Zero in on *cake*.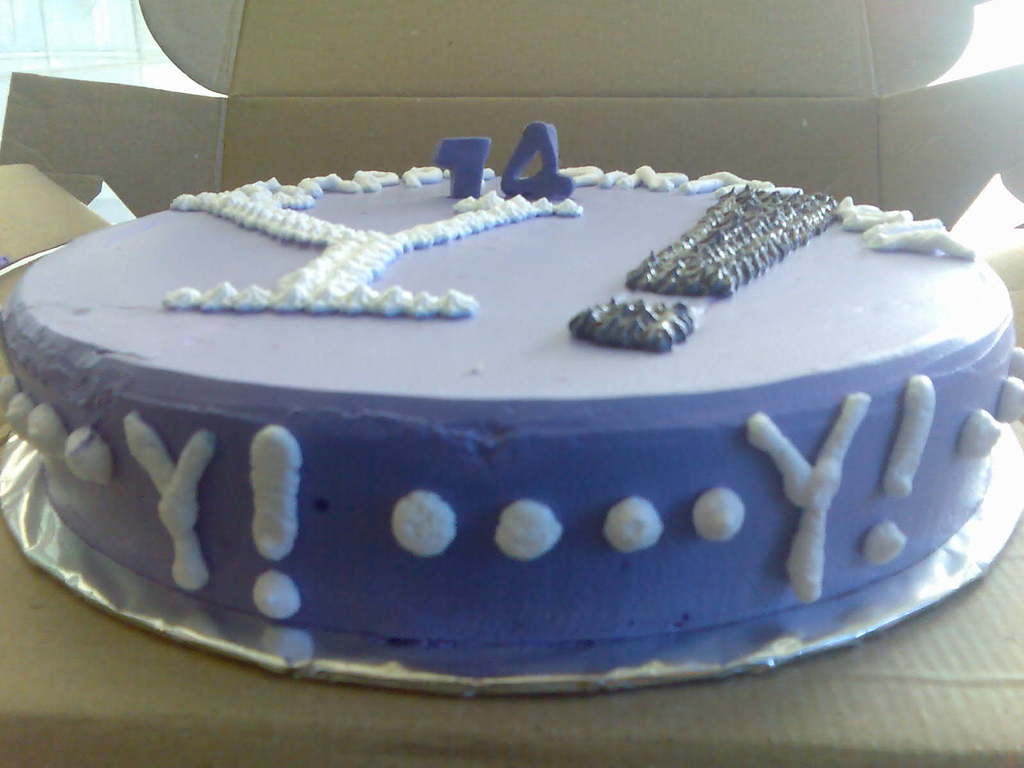
Zeroed in: bbox(0, 164, 1023, 641).
